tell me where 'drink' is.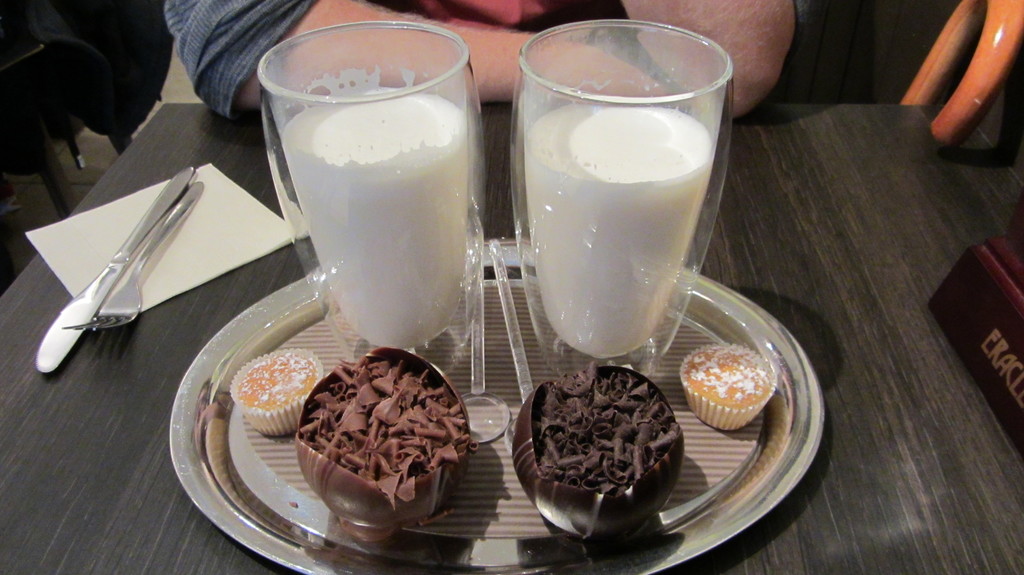
'drink' is at bbox=[510, 17, 732, 375].
